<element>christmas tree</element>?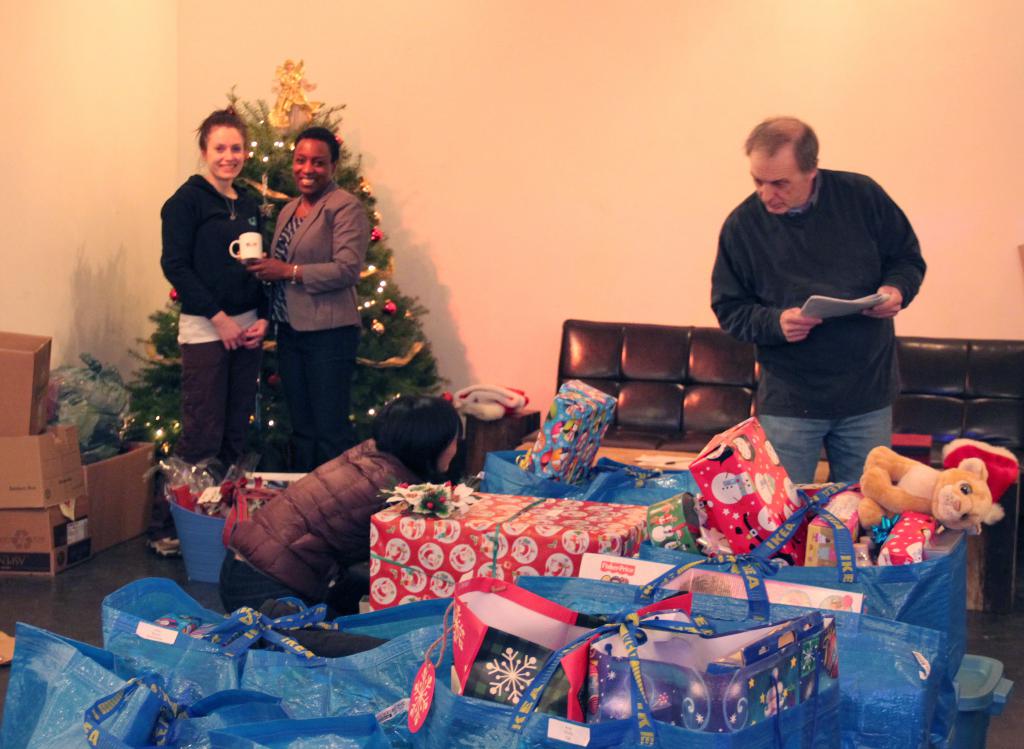
[125, 62, 466, 547]
